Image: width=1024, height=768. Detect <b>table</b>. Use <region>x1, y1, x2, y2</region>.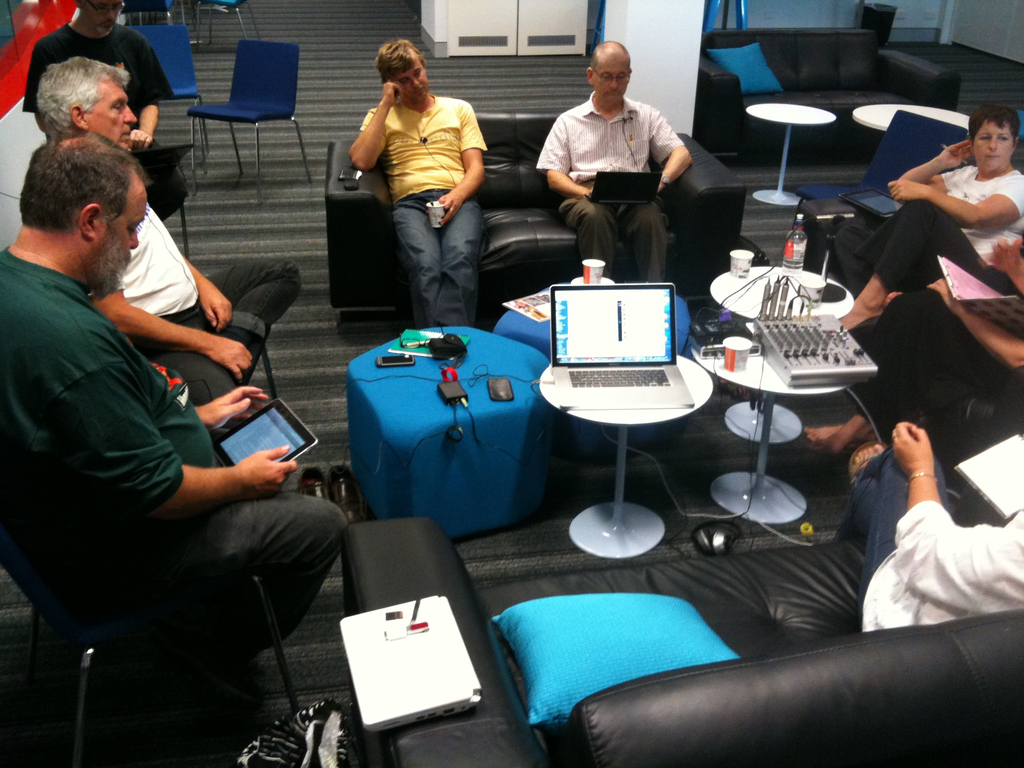
<region>535, 354, 712, 562</region>.
